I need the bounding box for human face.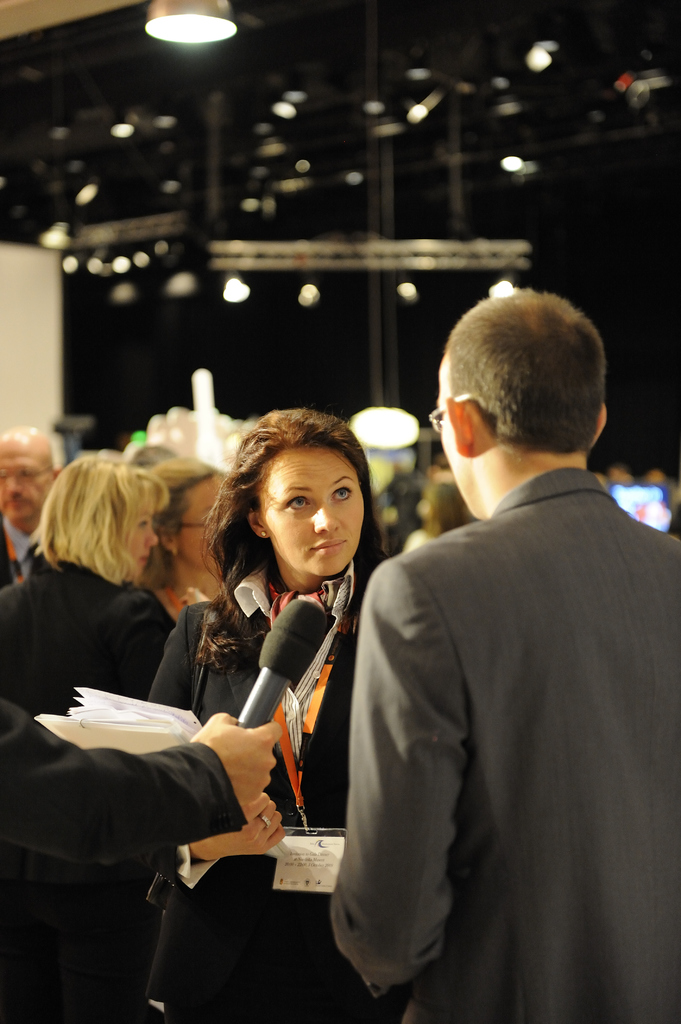
Here it is: 164 483 229 564.
